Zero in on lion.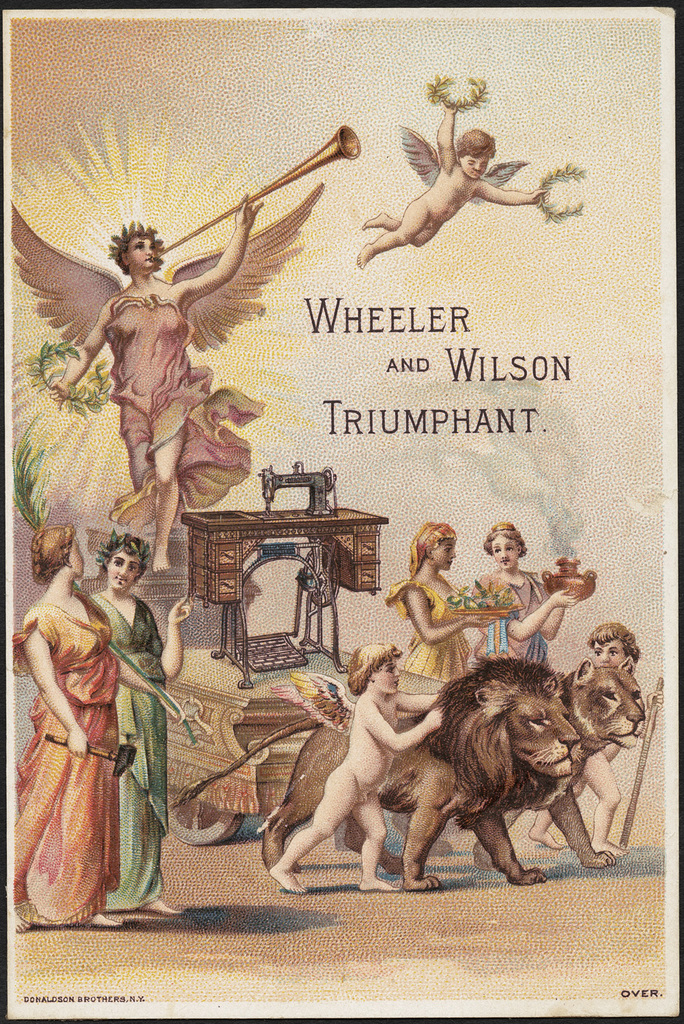
Zeroed in: 343:650:653:862.
